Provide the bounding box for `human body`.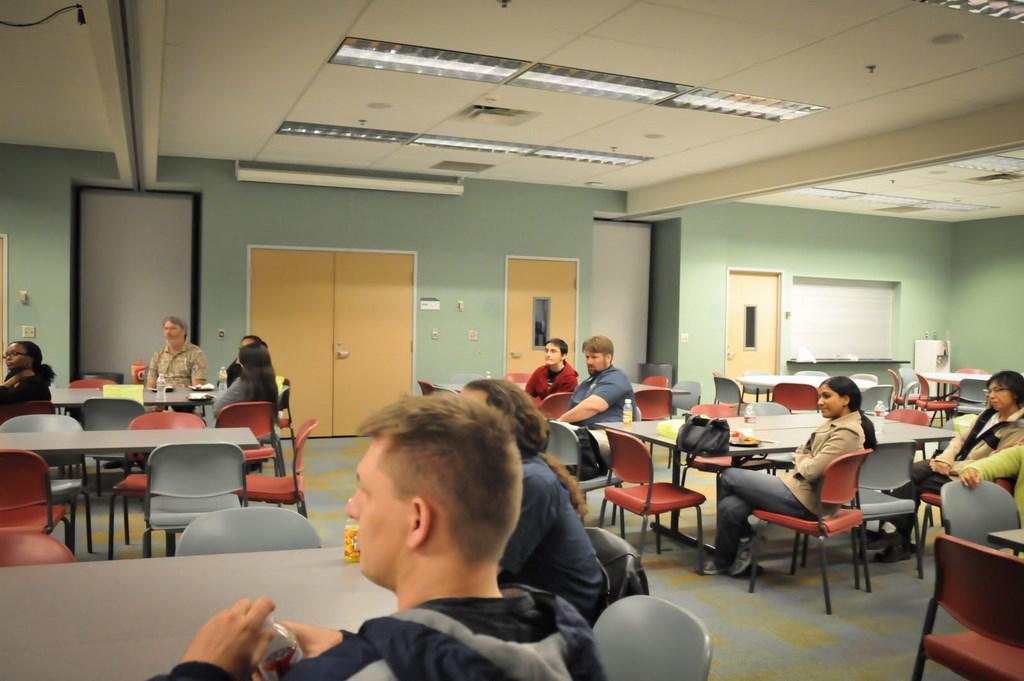
select_region(706, 377, 880, 569).
